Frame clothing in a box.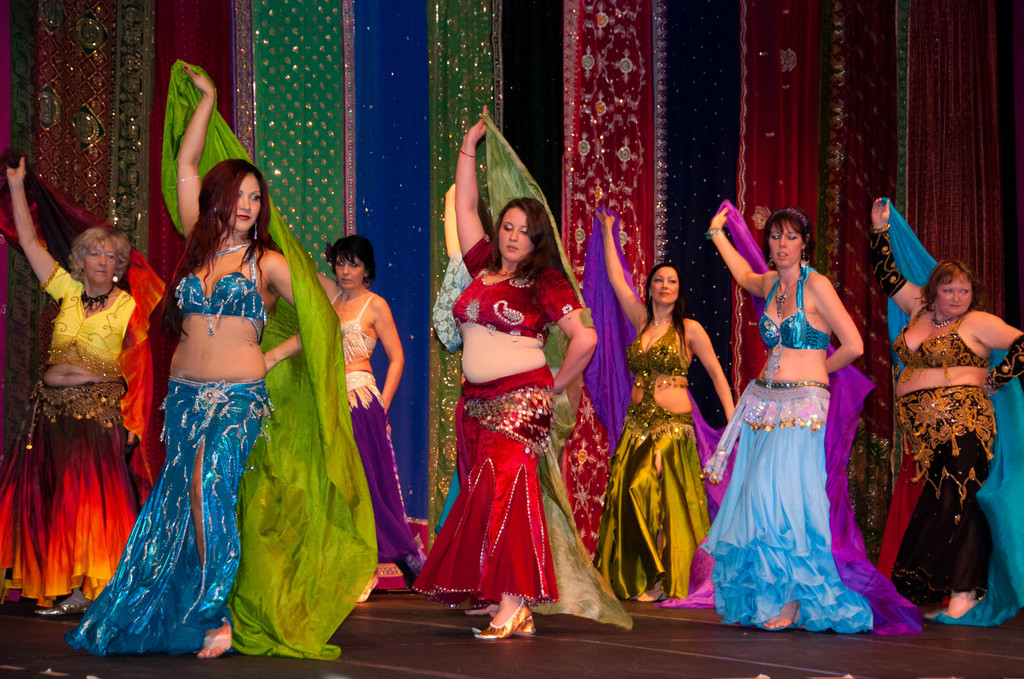
{"left": 593, "top": 315, "right": 714, "bottom": 603}.
